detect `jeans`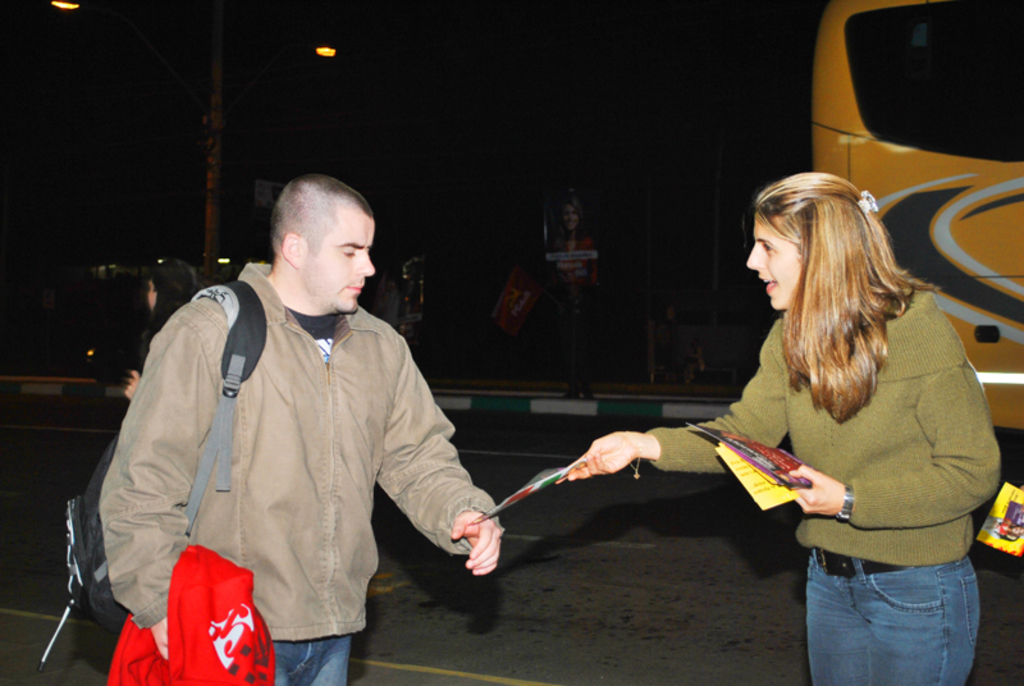
crop(800, 550, 984, 685)
